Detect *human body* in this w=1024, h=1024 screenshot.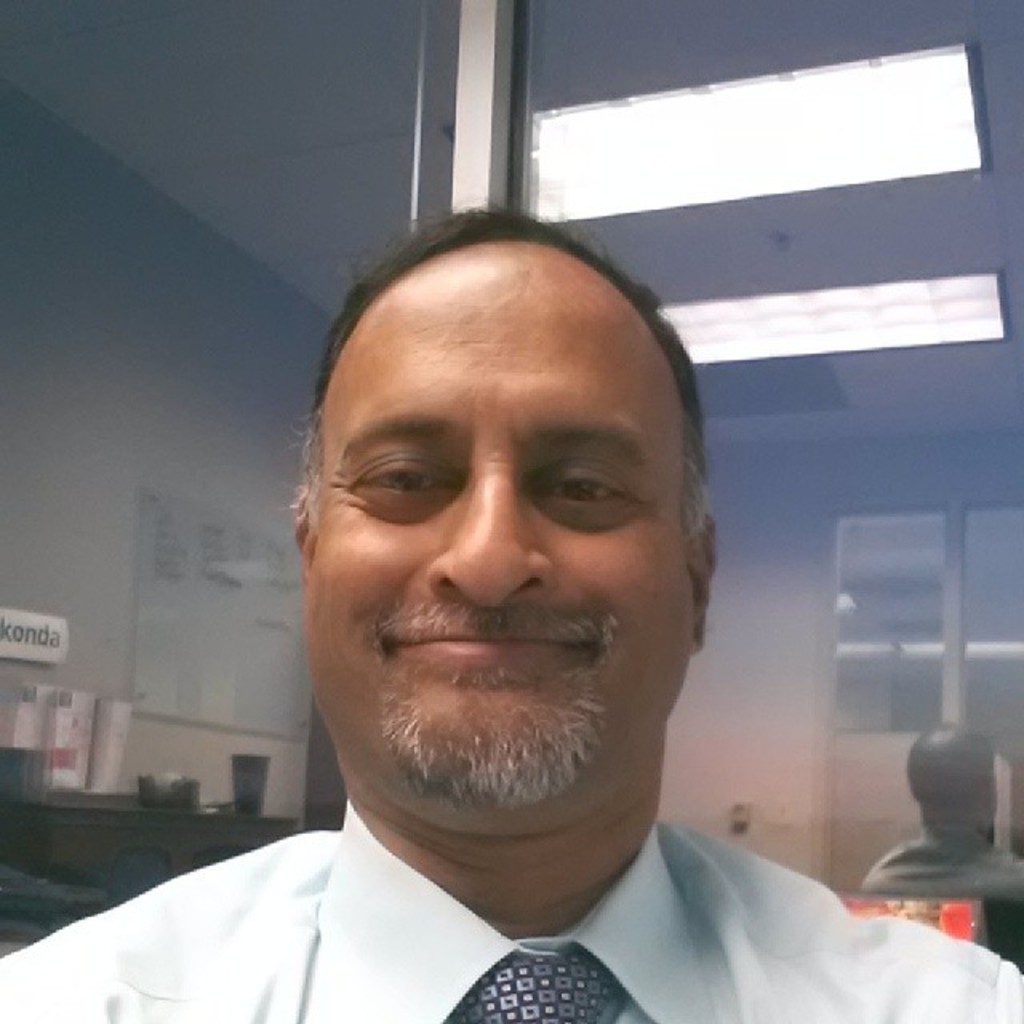
Detection: crop(861, 720, 1022, 902).
